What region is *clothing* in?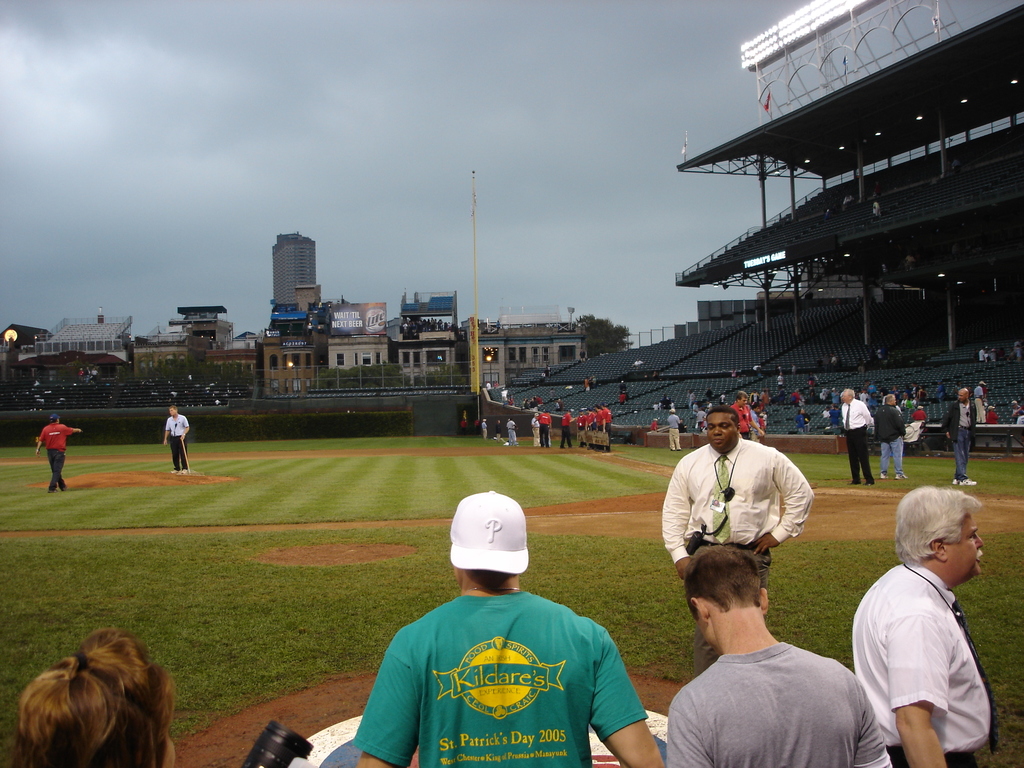
(left=852, top=563, right=991, bottom=767).
